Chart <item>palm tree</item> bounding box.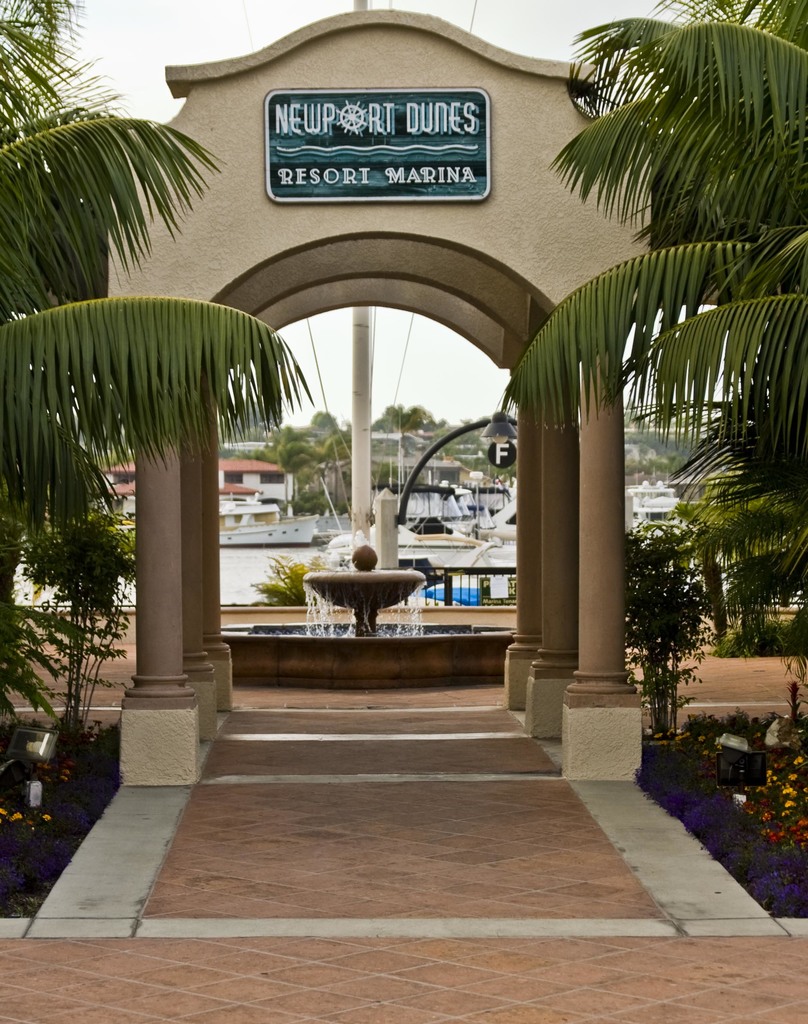
Charted: <region>545, 0, 807, 636</region>.
